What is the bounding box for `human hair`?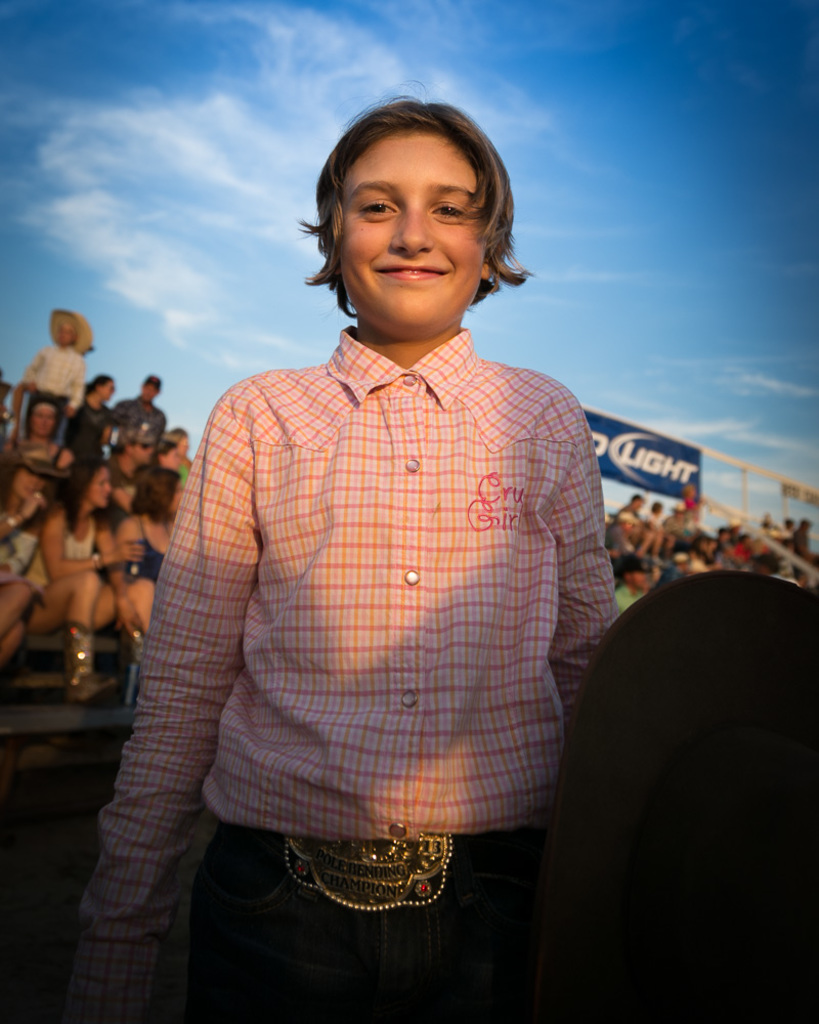
128 467 171 529.
